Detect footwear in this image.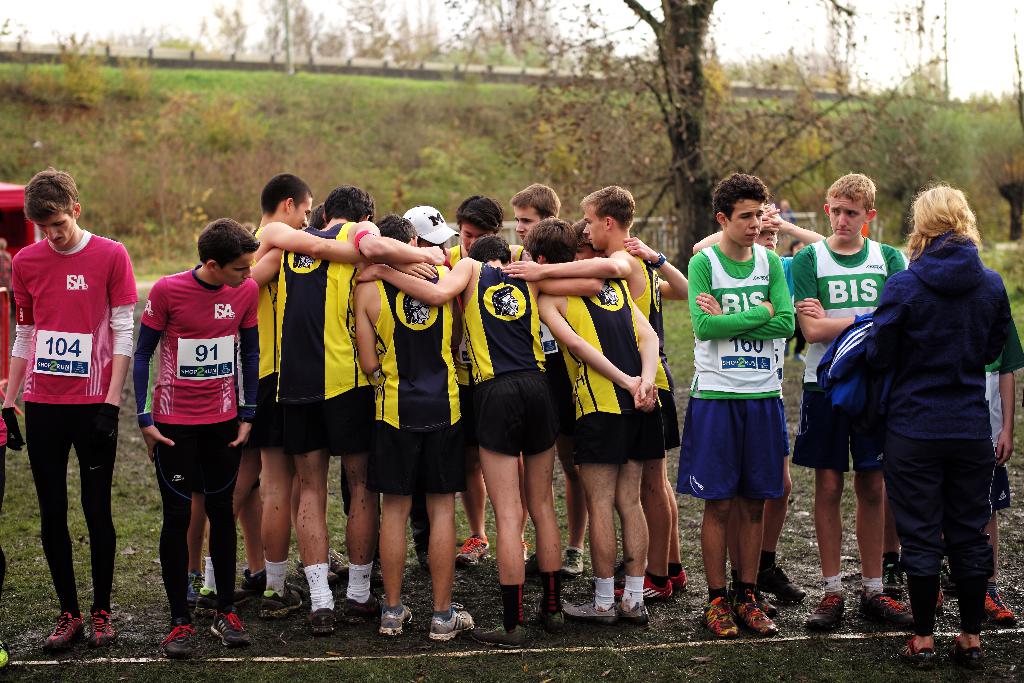
Detection: box=[895, 638, 938, 662].
